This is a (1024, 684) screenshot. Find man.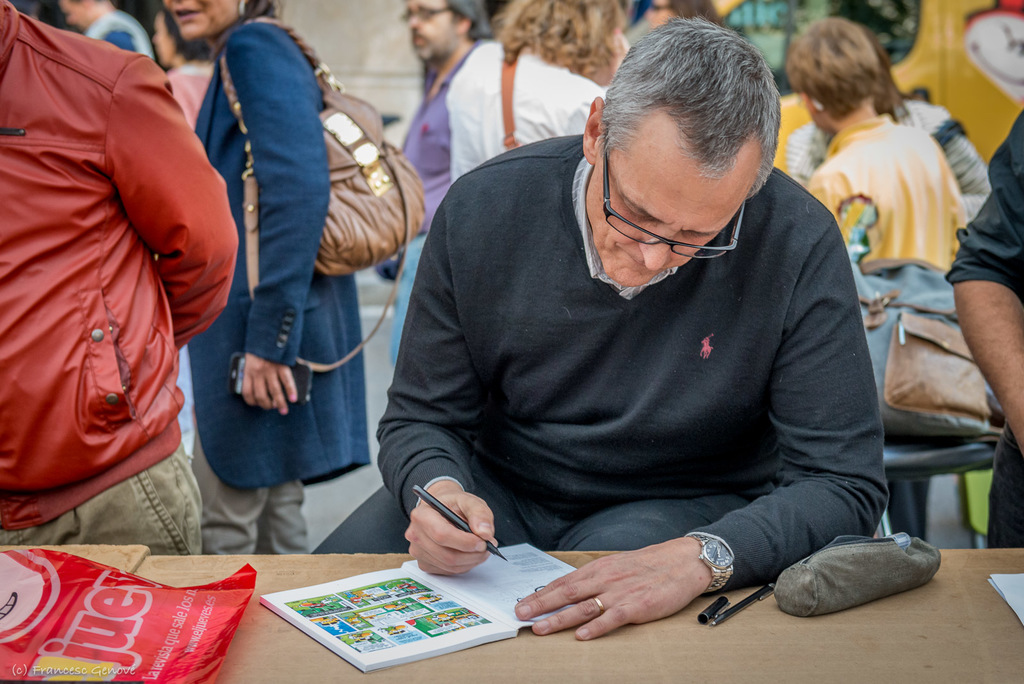
Bounding box: box(811, 16, 966, 318).
